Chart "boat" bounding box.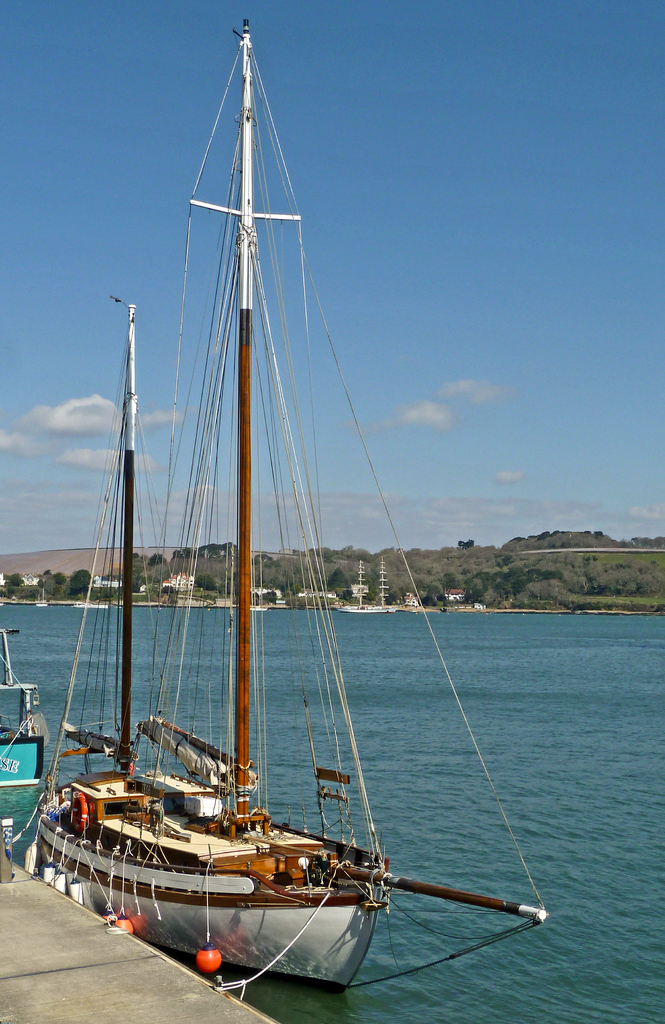
Charted: <bbox>338, 556, 395, 617</bbox>.
